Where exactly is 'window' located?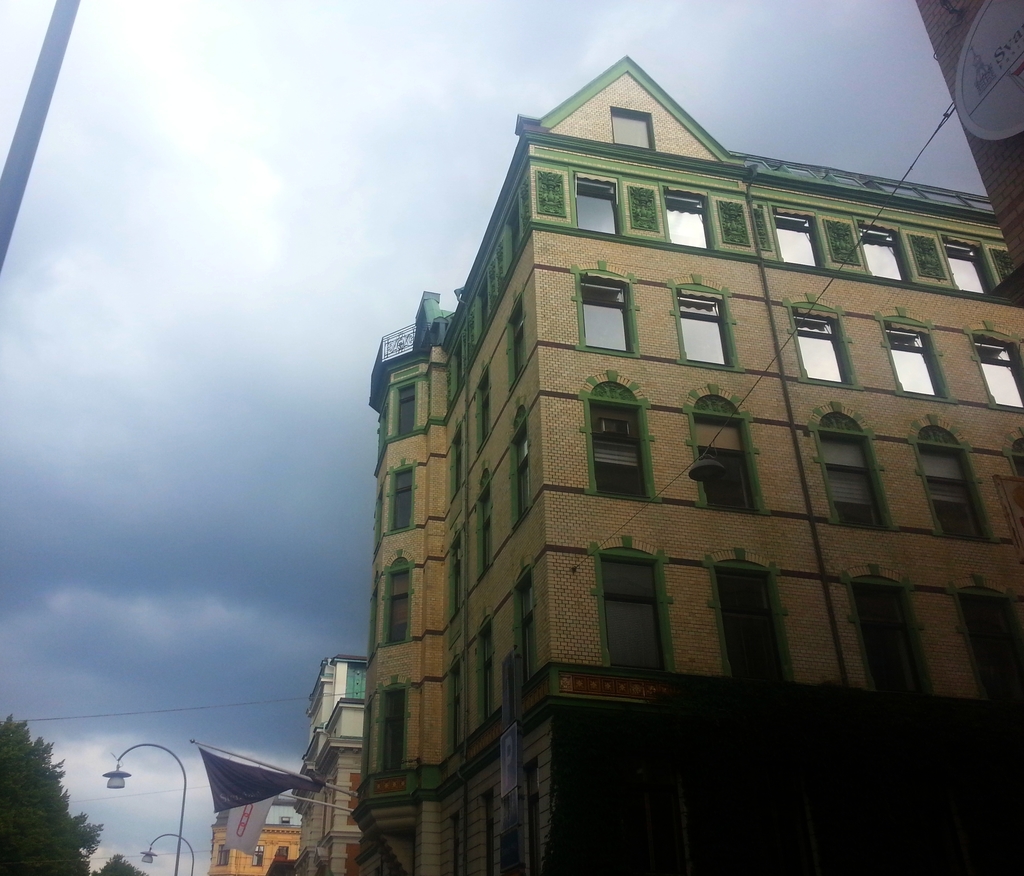
Its bounding box is 478:467:495:581.
